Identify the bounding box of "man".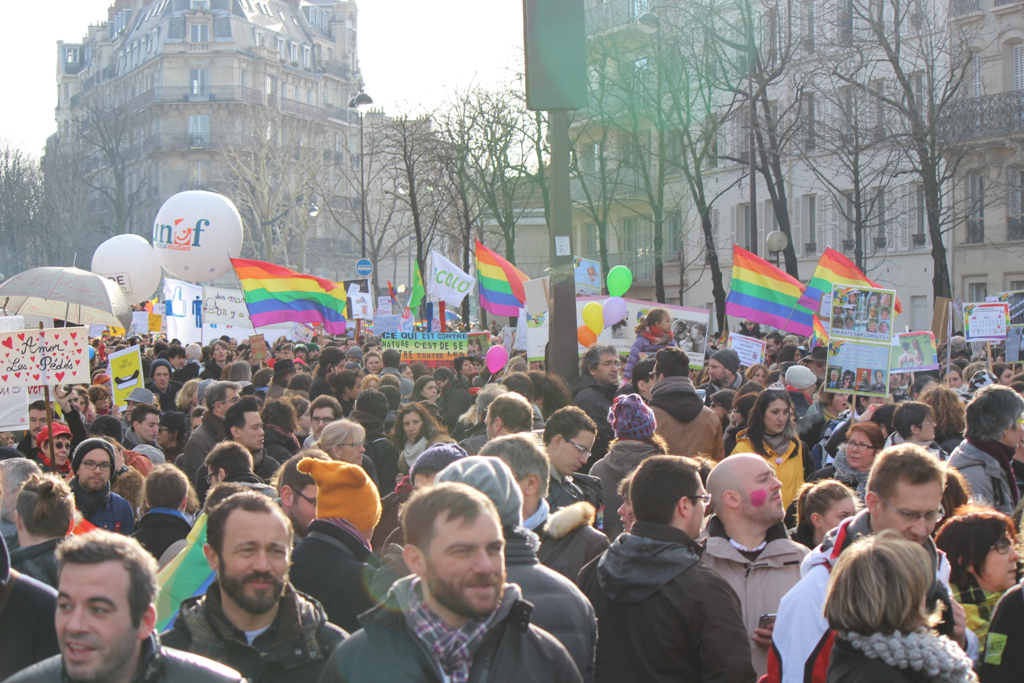
<box>568,344,631,428</box>.
